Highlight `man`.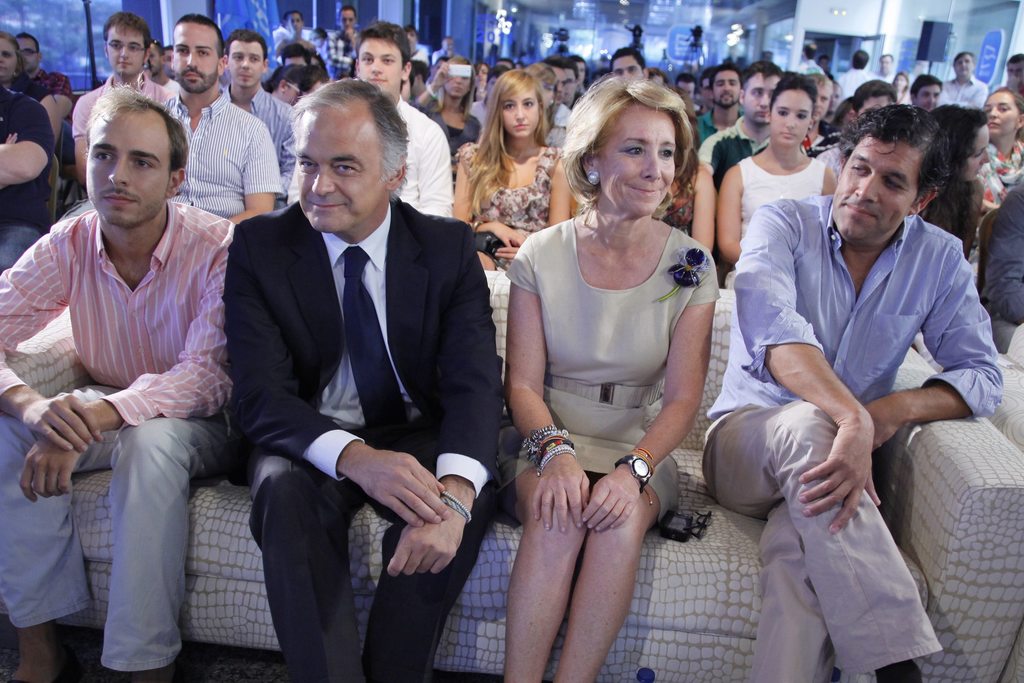
Highlighted region: region(163, 44, 175, 76).
